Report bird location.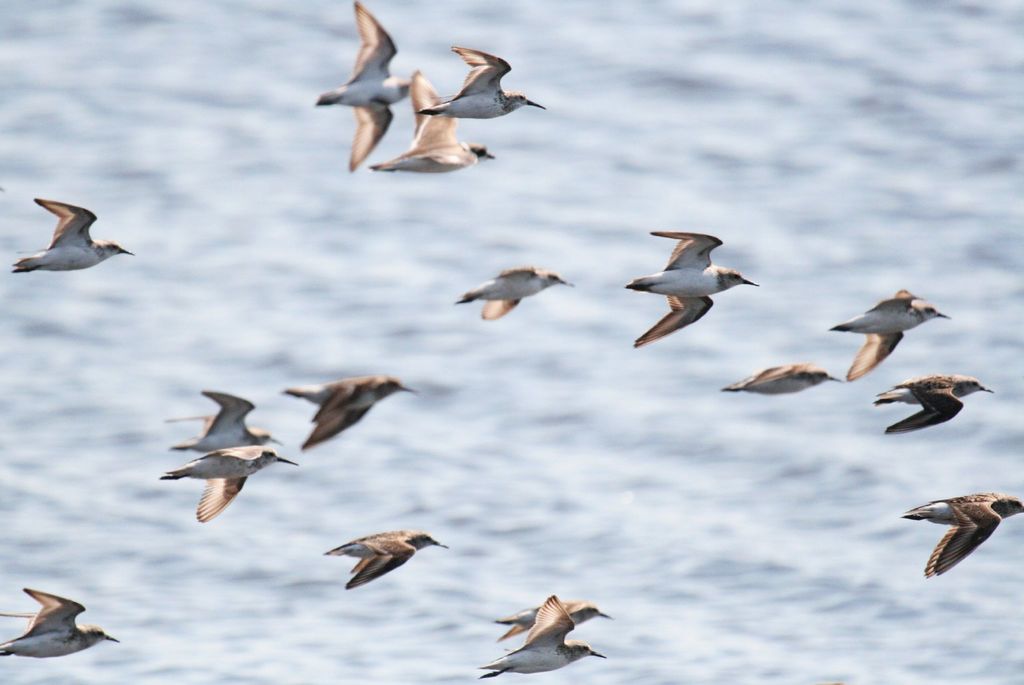
Report: 824, 285, 954, 377.
